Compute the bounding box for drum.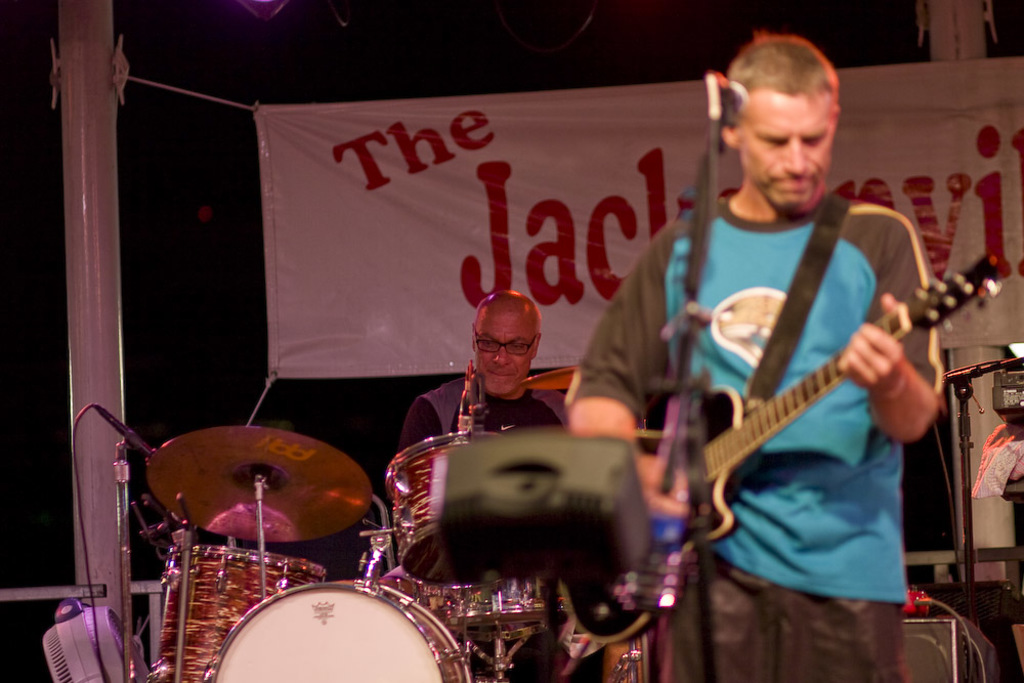
146 549 322 682.
